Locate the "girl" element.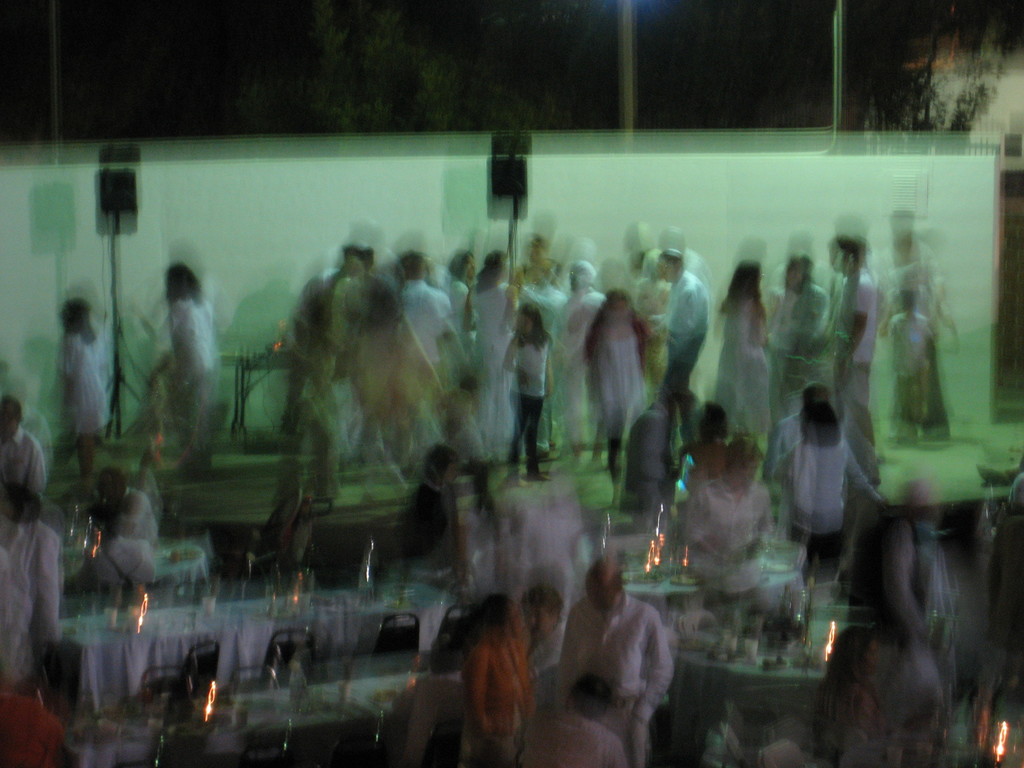
Element bbox: crop(436, 592, 547, 767).
